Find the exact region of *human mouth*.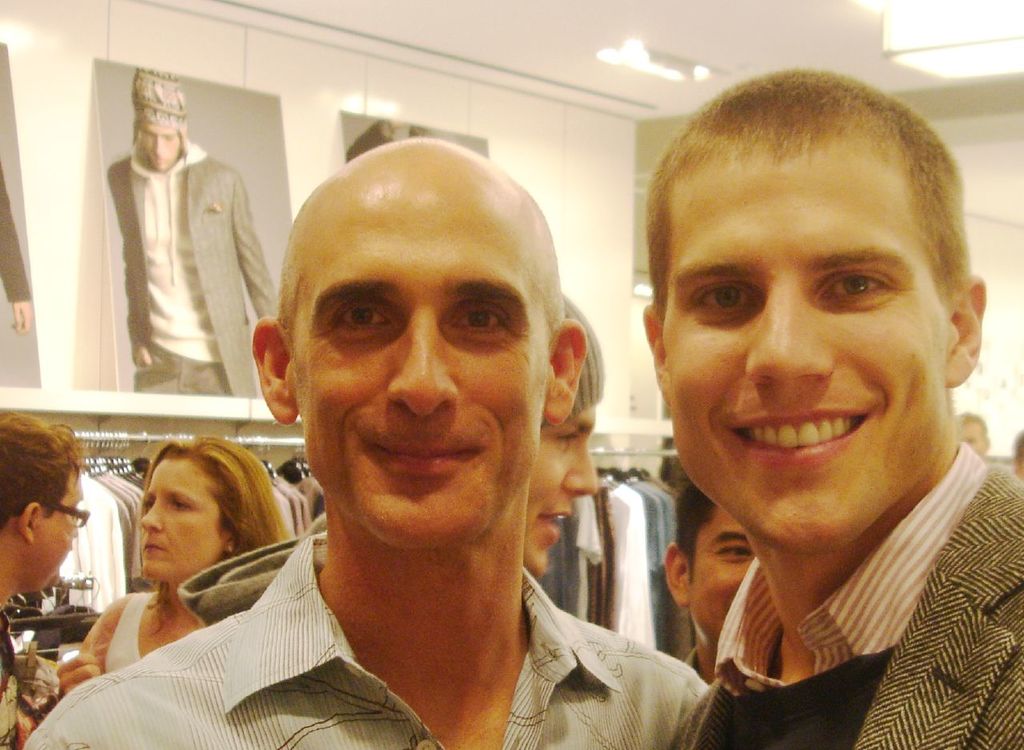
Exact region: 363,435,487,478.
